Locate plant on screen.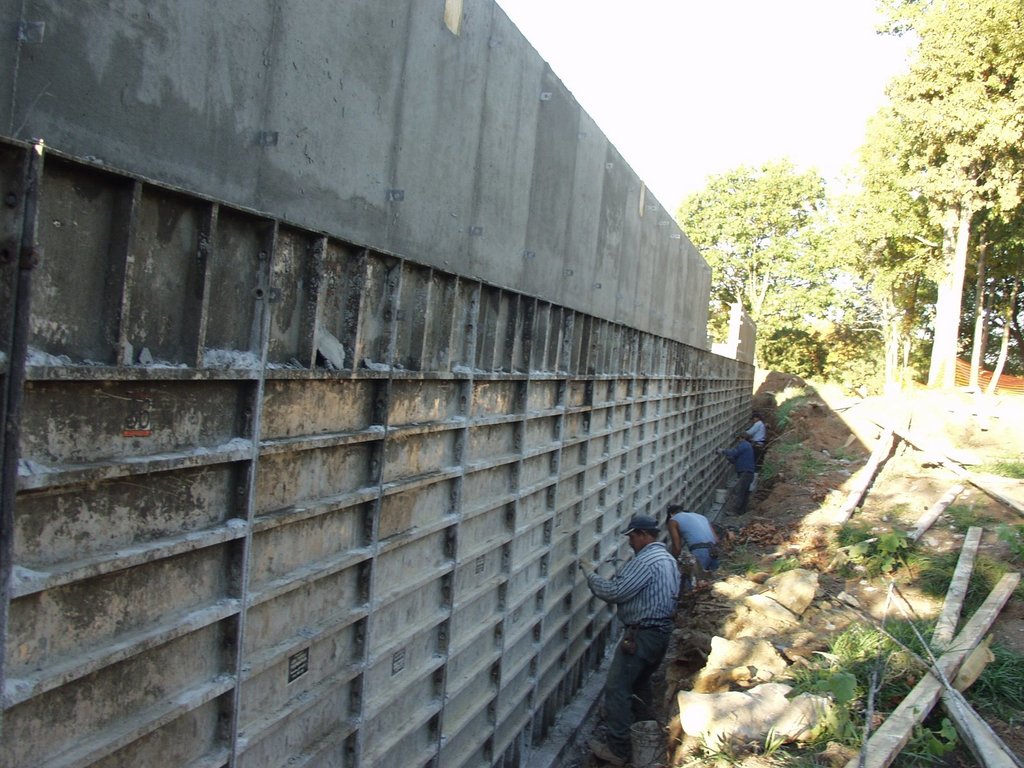
On screen at pyautogui.locateOnScreen(817, 442, 874, 465).
